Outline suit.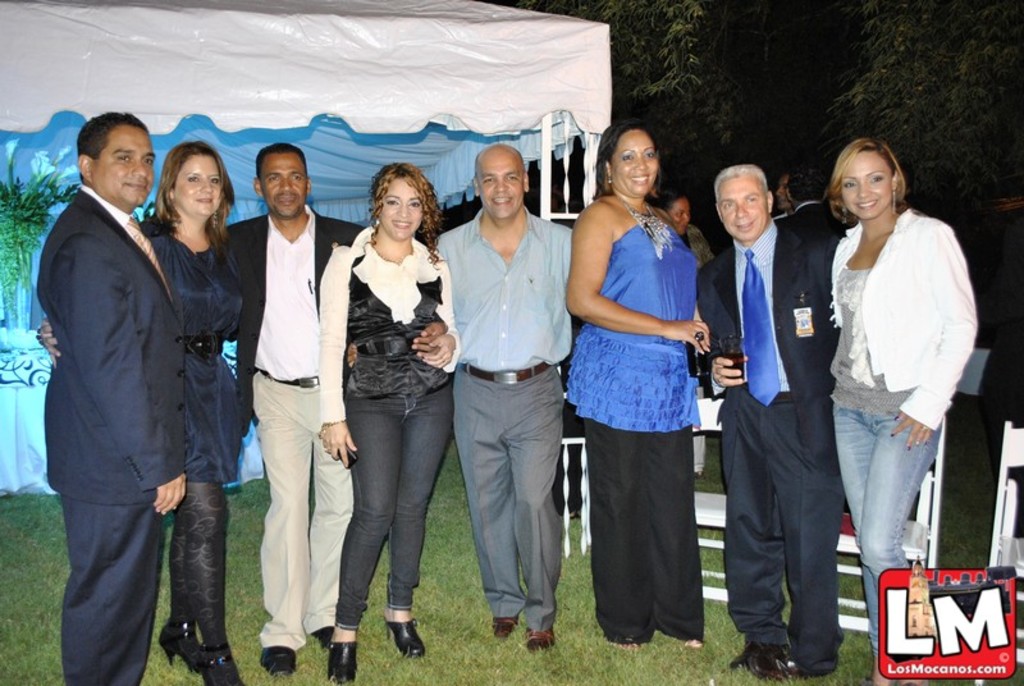
Outline: <box>713,164,849,662</box>.
